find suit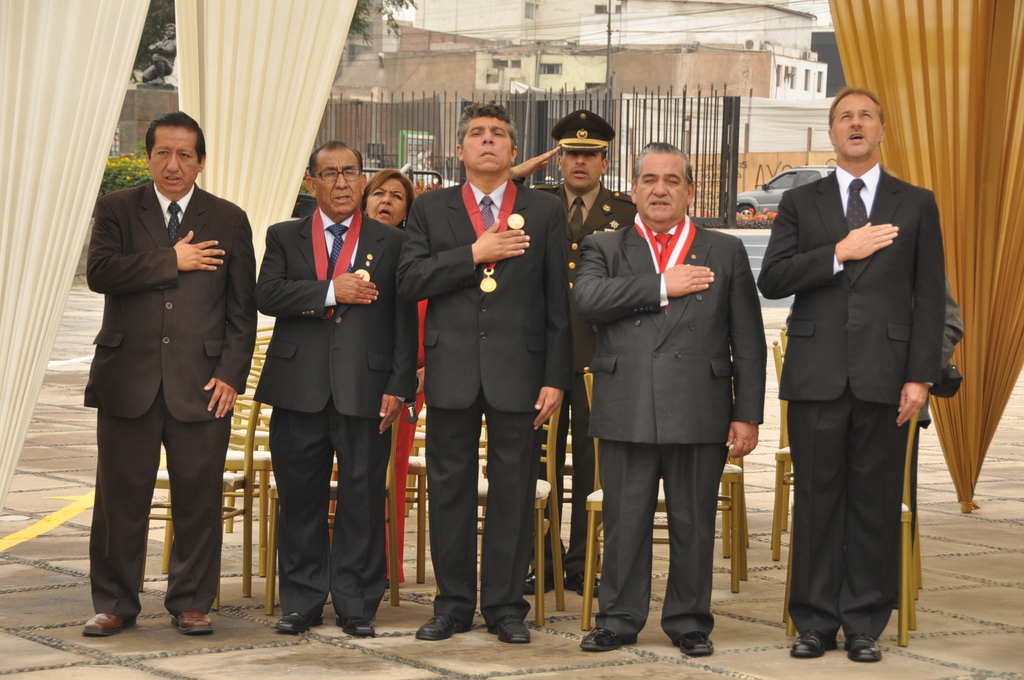
bbox=(775, 70, 957, 667)
